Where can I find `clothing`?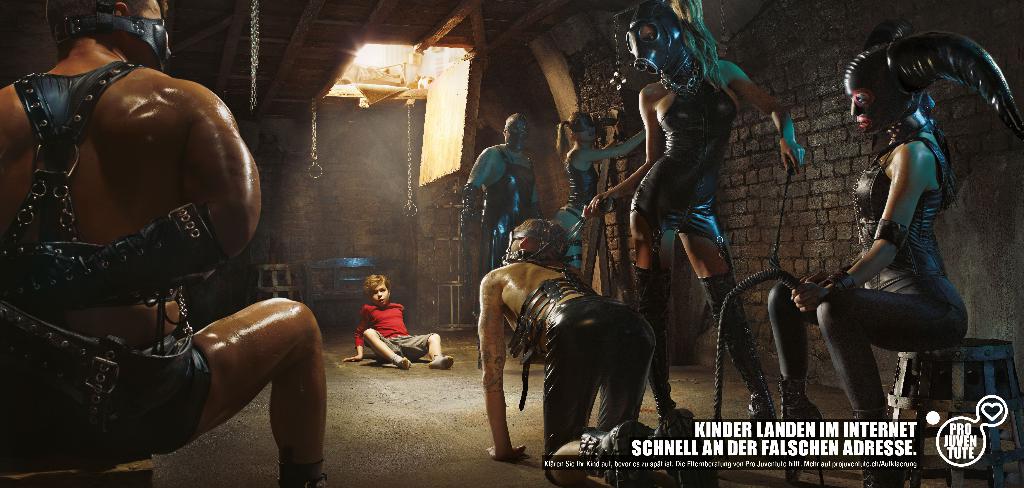
You can find it at region(468, 150, 552, 270).
